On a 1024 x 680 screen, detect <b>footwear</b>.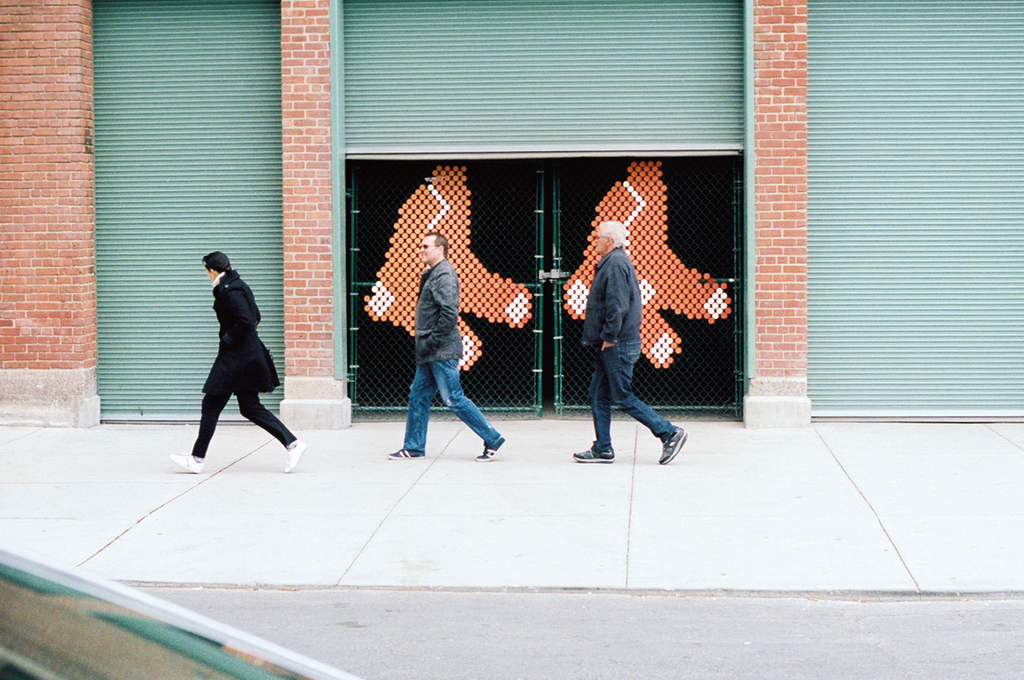
168:453:202:472.
